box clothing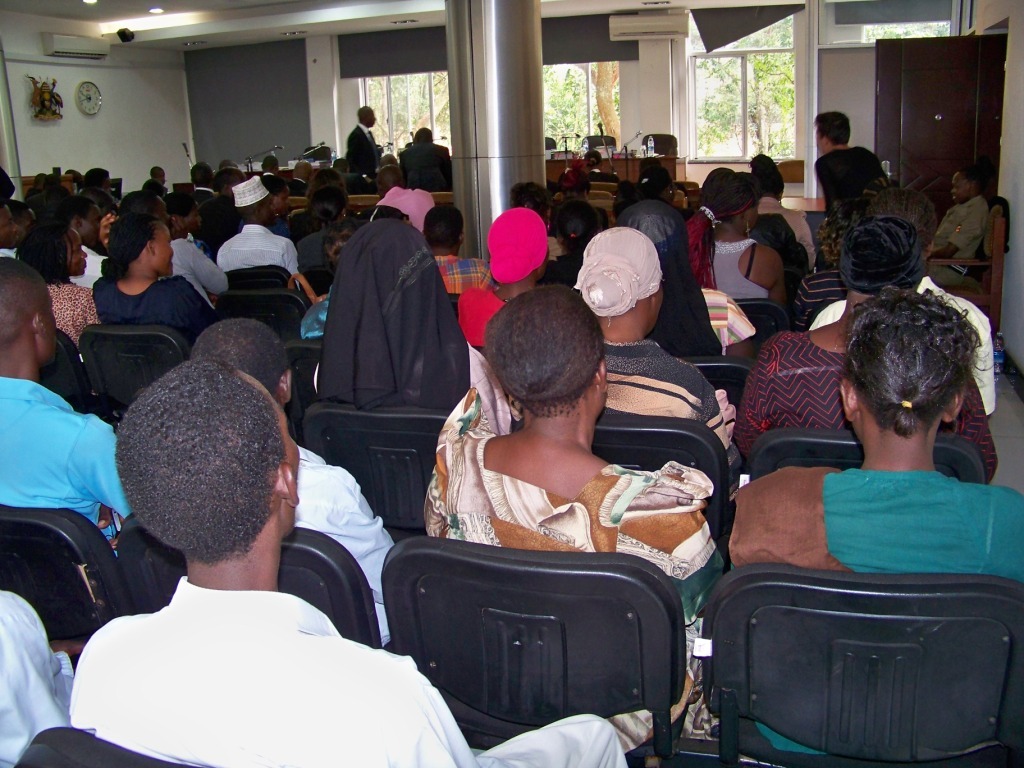
[x1=709, y1=235, x2=767, y2=304]
